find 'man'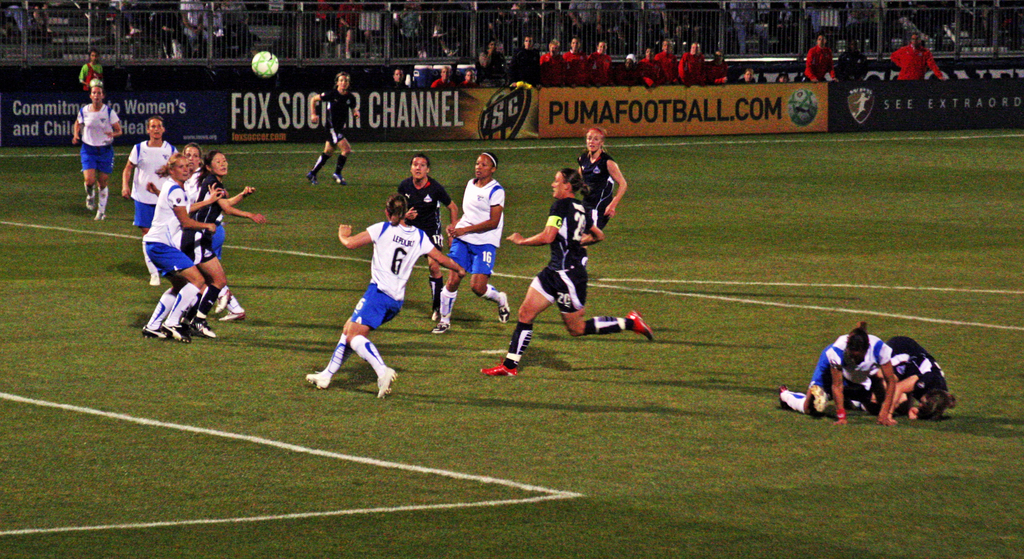
[510,35,540,88]
